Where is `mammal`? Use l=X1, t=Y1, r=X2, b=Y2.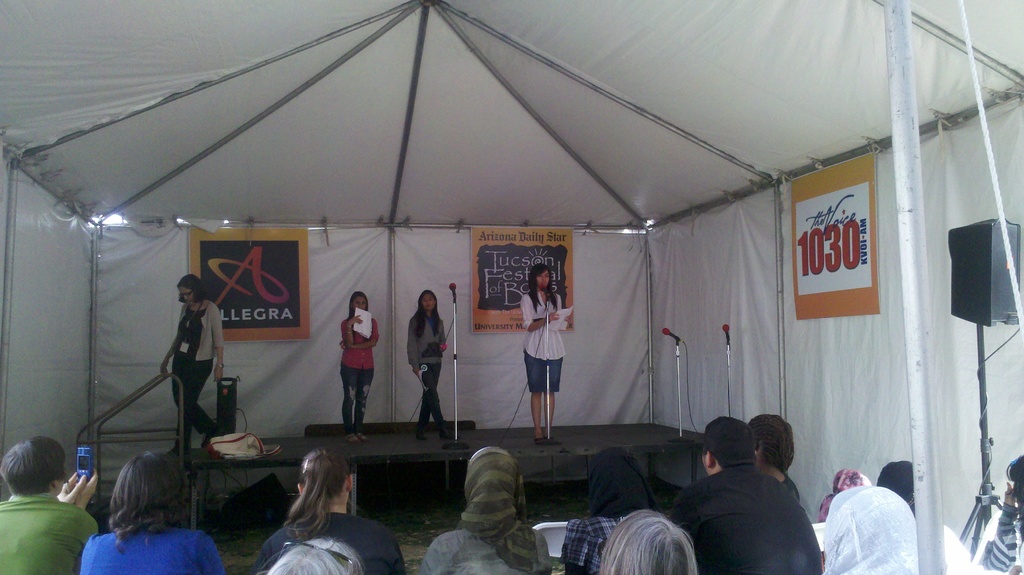
l=257, t=533, r=362, b=574.
